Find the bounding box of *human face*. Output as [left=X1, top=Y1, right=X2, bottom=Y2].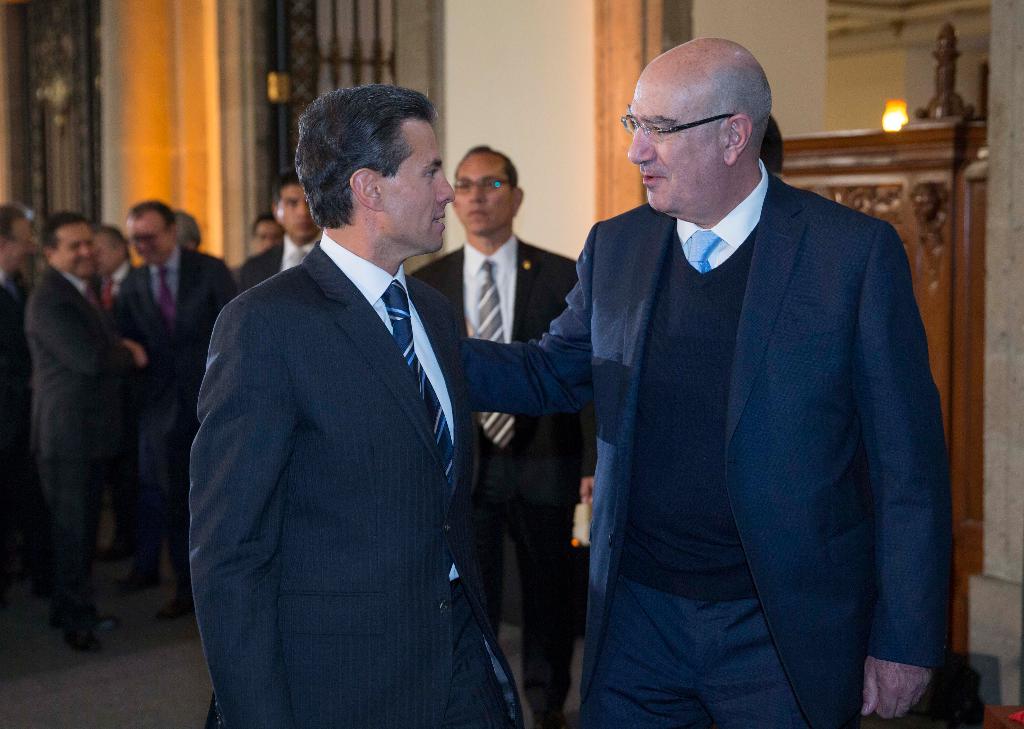
[left=58, top=222, right=96, bottom=280].
